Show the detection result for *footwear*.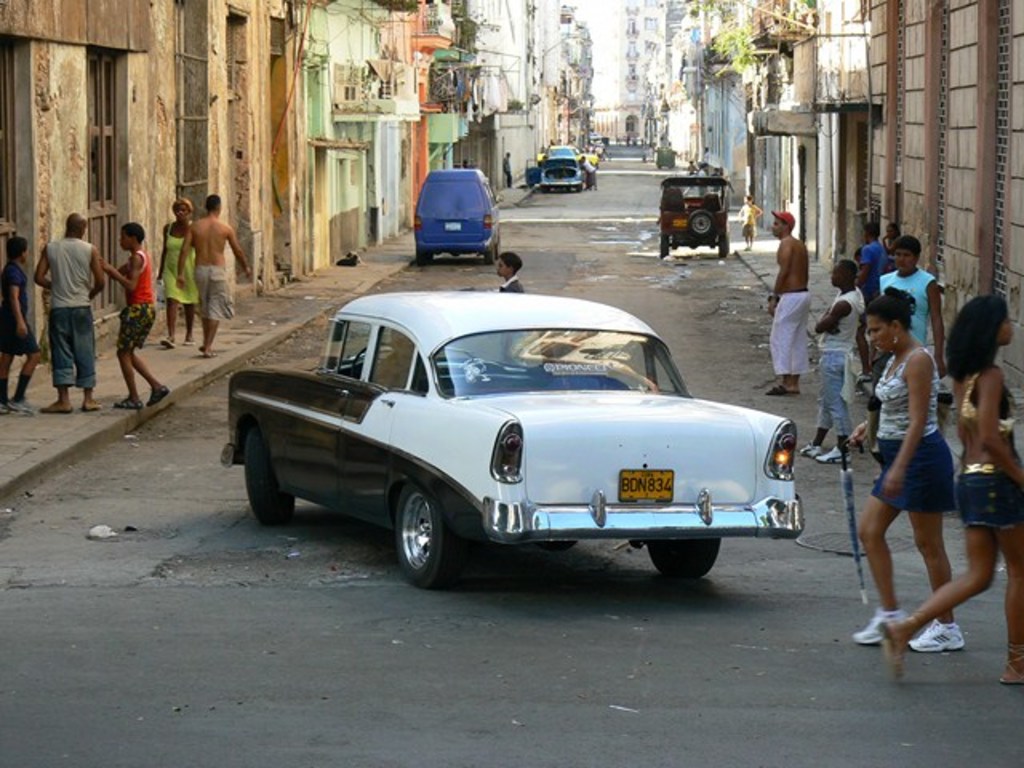
{"left": 794, "top": 443, "right": 822, "bottom": 456}.
